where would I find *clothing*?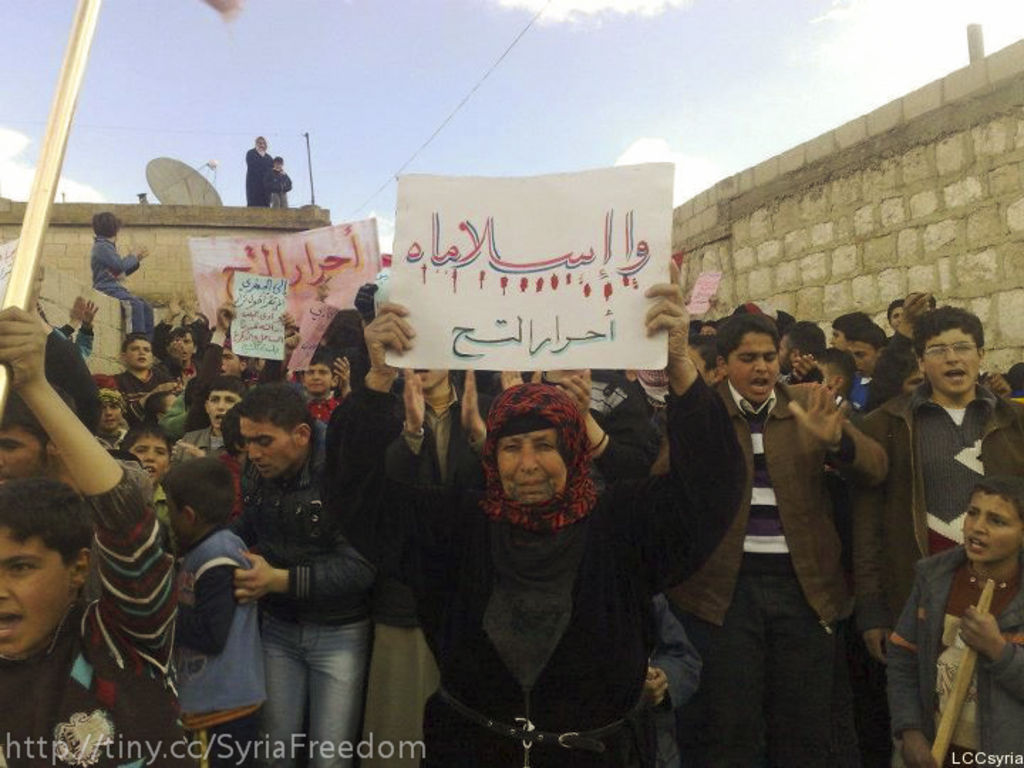
At 101/421/135/447.
